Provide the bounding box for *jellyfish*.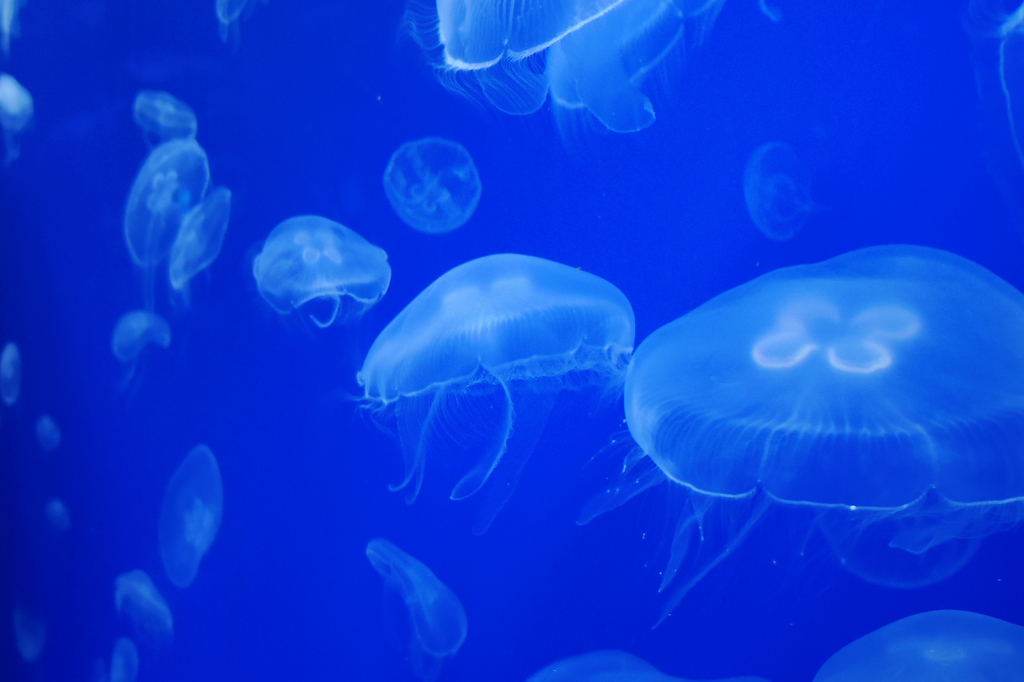
locate(381, 136, 483, 234).
